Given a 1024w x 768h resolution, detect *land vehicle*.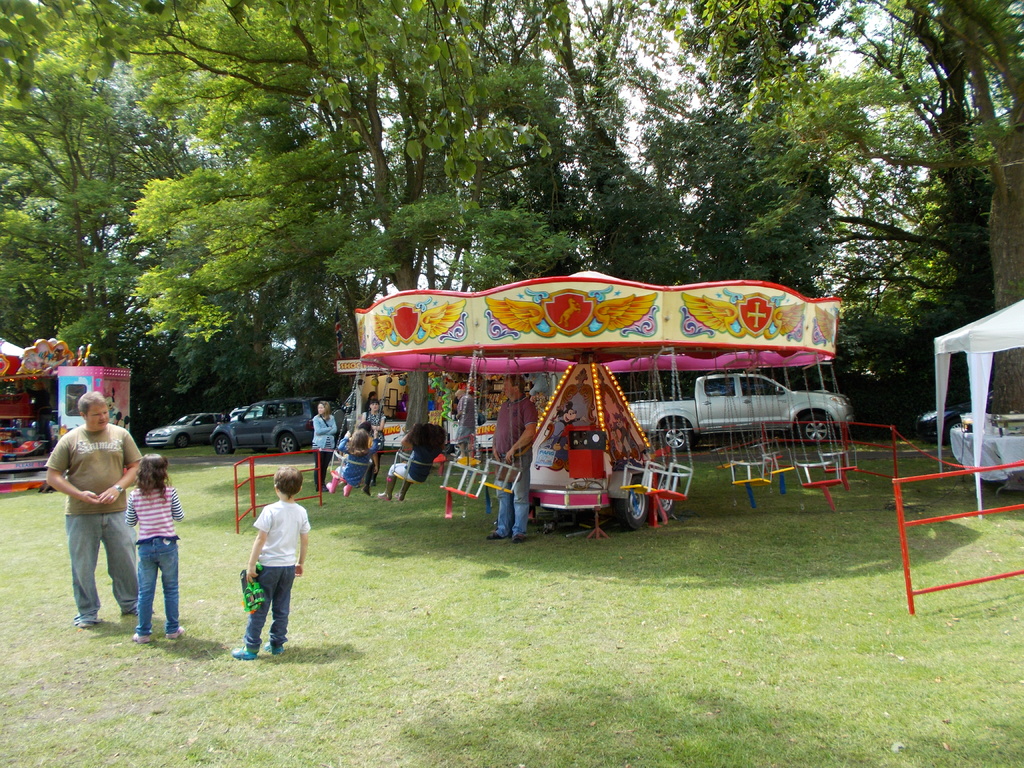
601:359:870:453.
